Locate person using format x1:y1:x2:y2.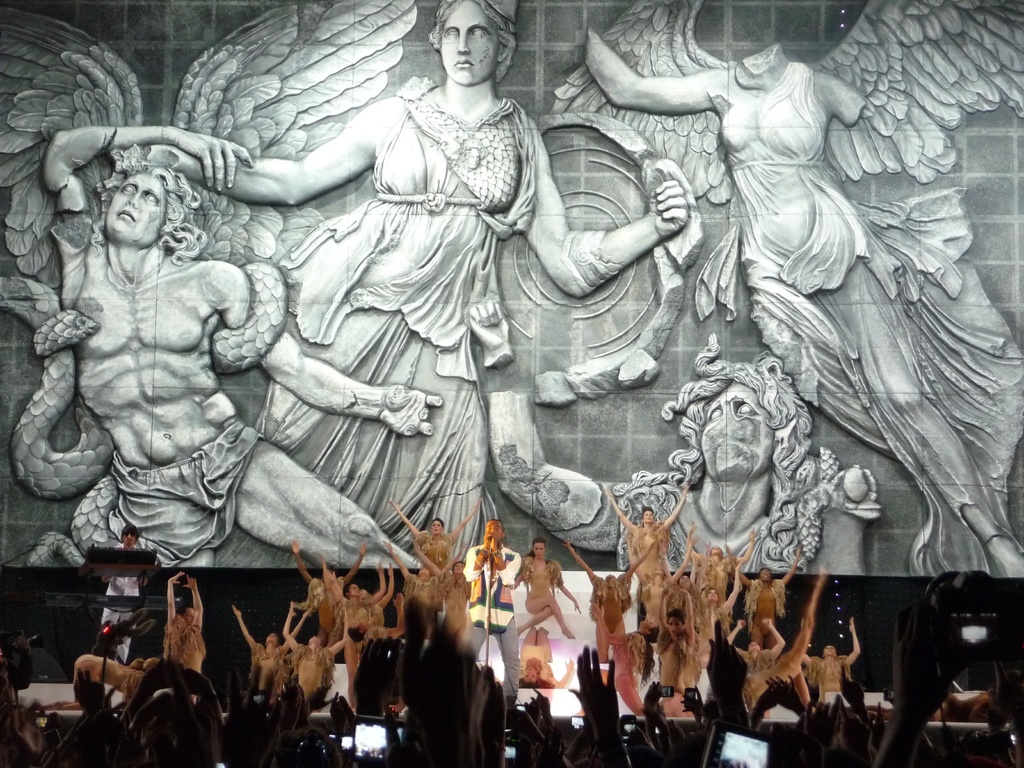
74:652:137:710.
